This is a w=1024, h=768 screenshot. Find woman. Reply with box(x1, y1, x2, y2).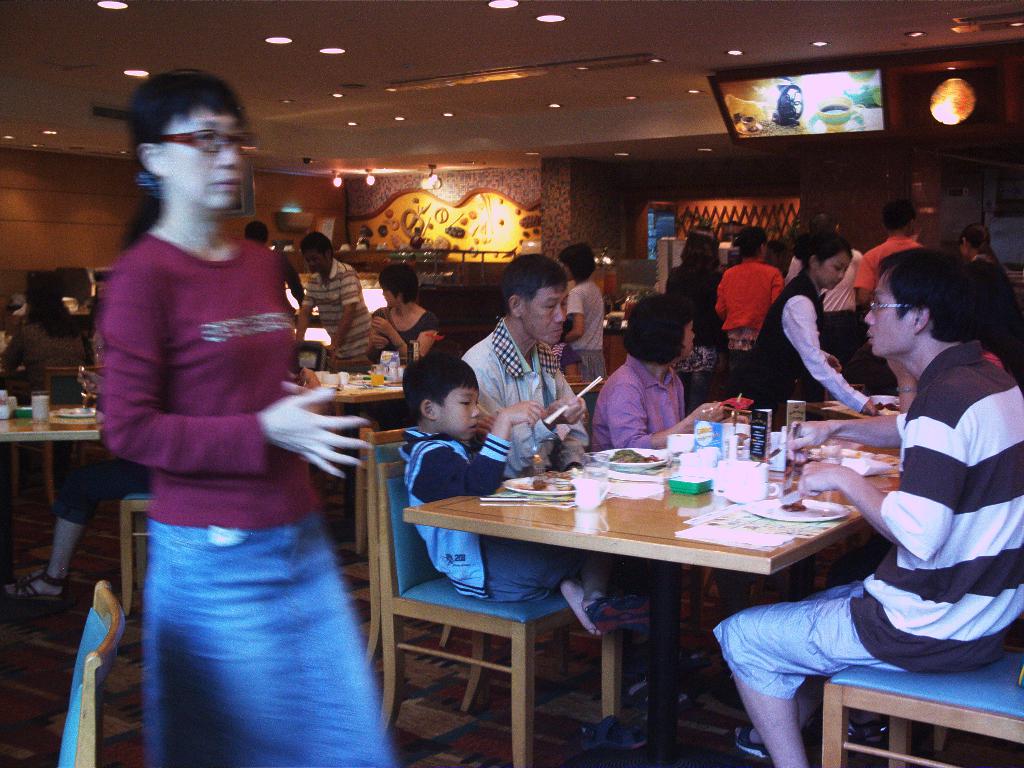
box(662, 229, 725, 412).
